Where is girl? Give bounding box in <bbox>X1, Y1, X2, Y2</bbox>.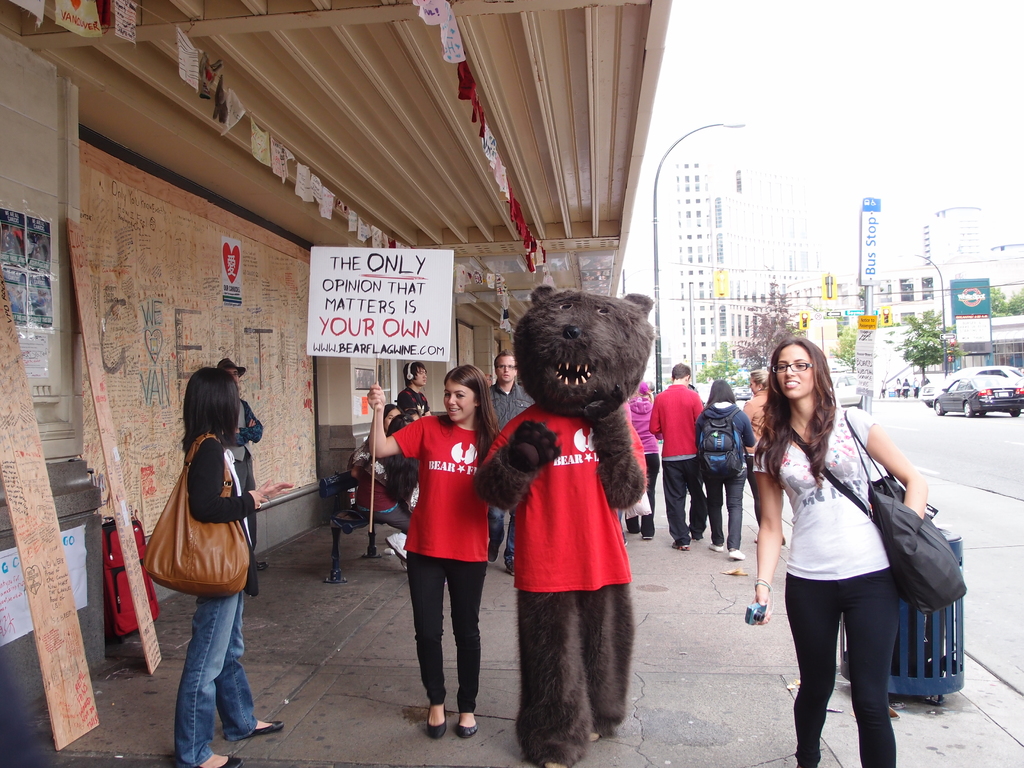
<bbox>696, 381, 755, 560</bbox>.
